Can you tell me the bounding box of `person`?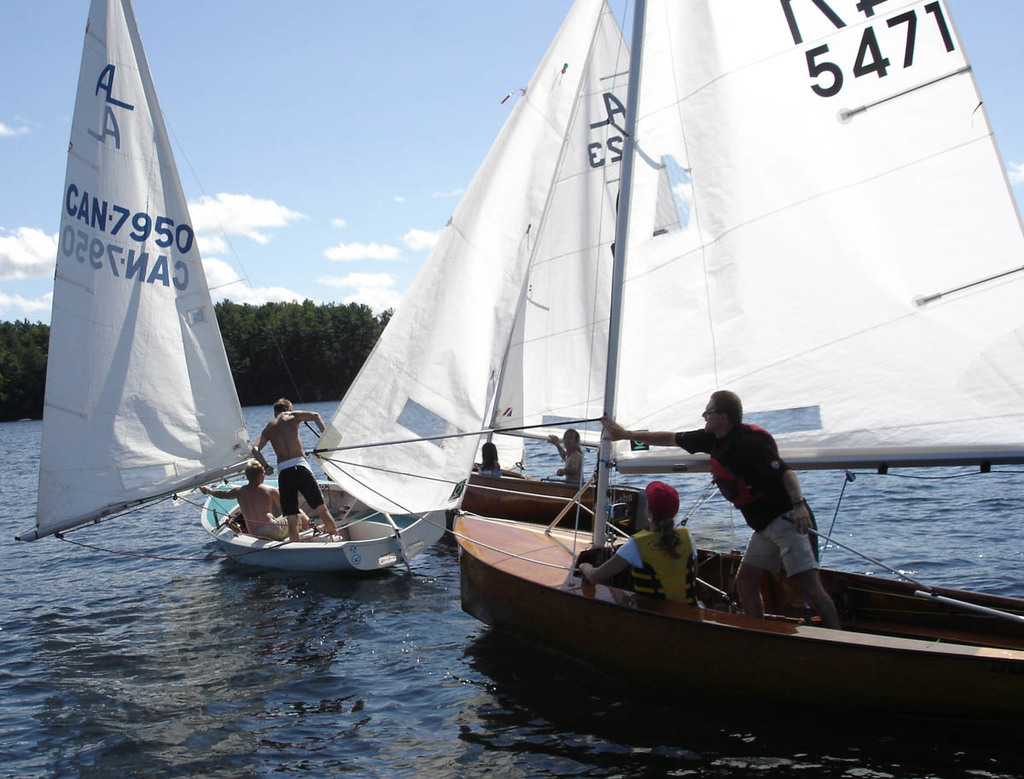
202 455 311 536.
